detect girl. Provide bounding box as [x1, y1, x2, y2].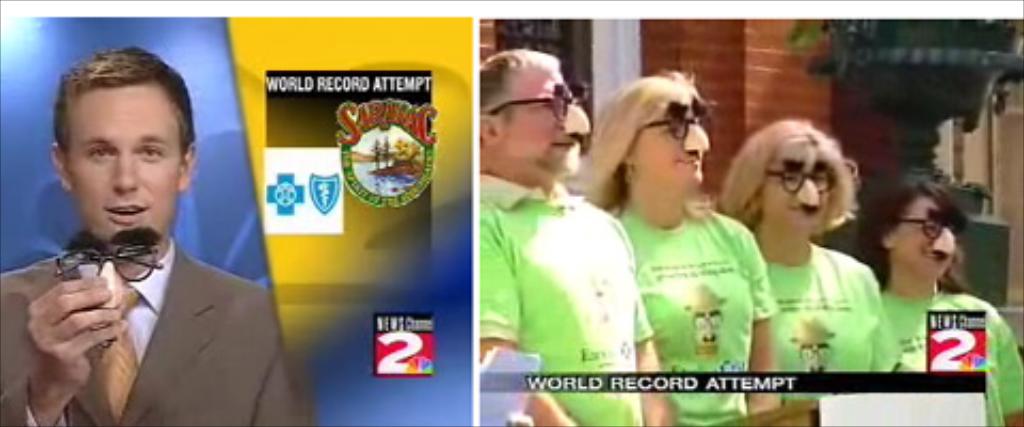
[719, 124, 896, 397].
